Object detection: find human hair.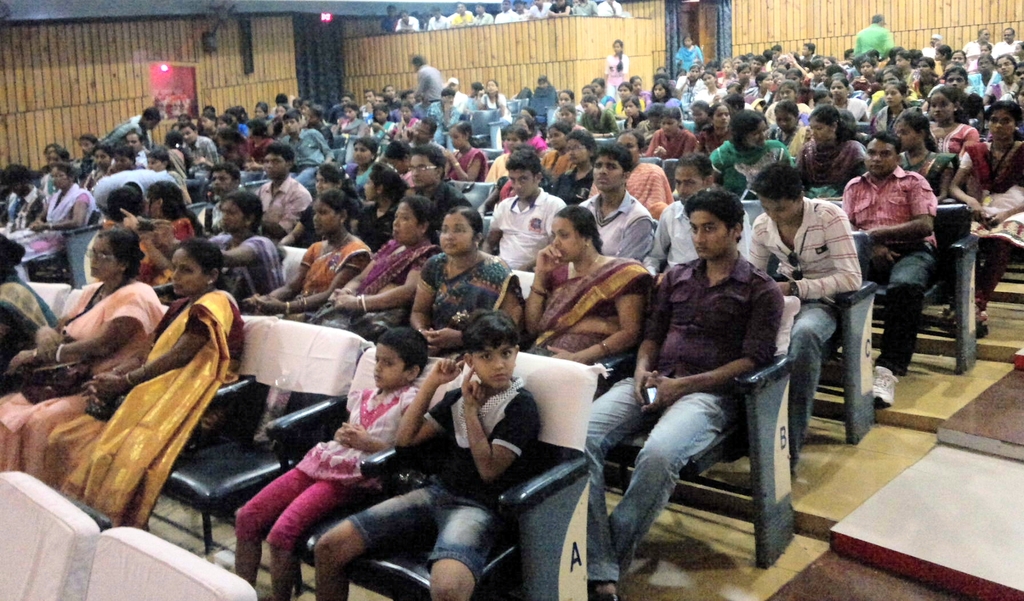
rect(589, 145, 634, 172).
